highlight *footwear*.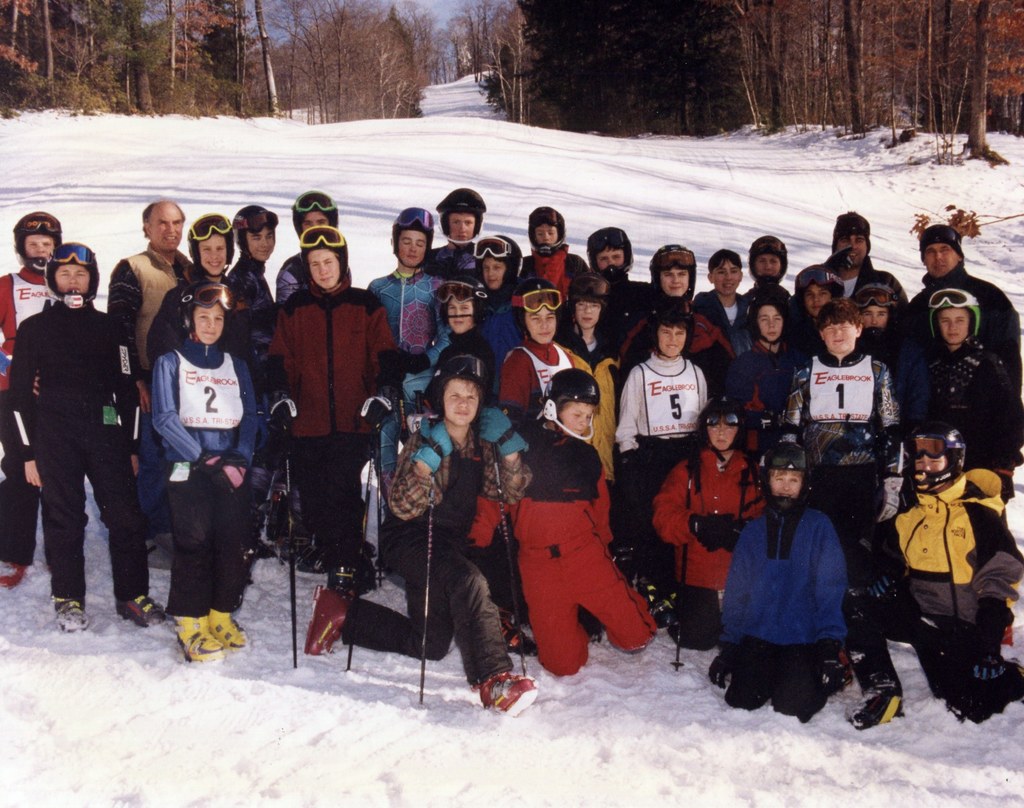
Highlighted region: pyautogui.locateOnScreen(54, 597, 93, 637).
